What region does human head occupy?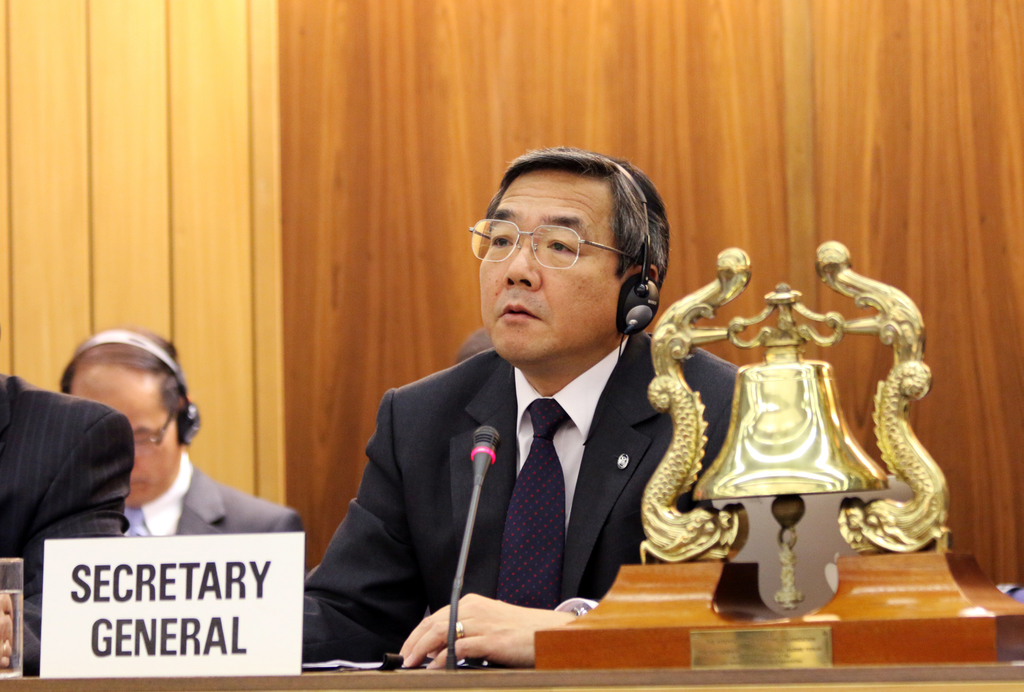
(left=58, top=322, right=205, bottom=510).
